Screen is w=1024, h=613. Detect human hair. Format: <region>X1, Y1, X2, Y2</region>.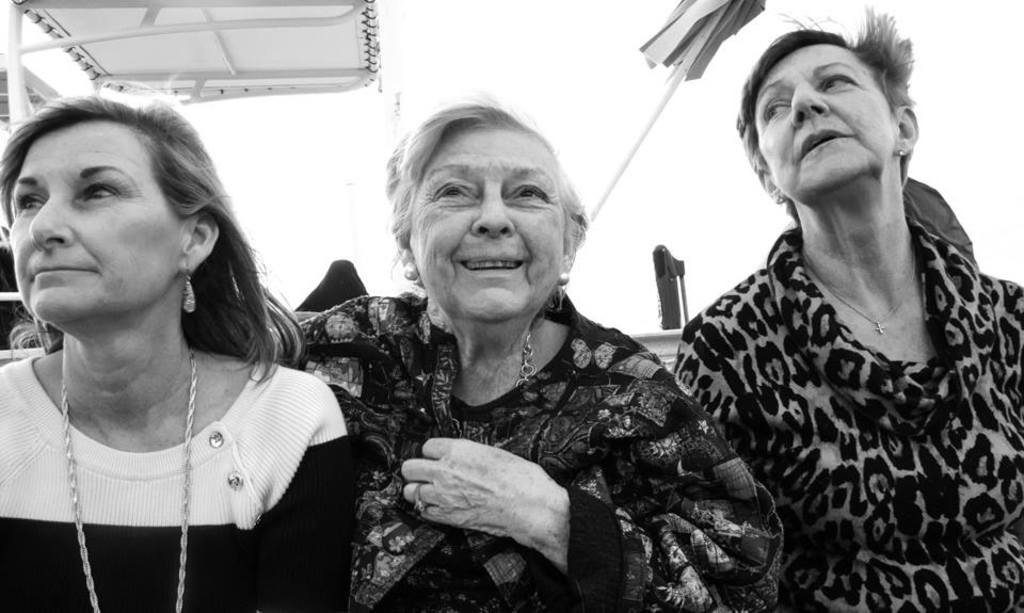
<region>732, 2, 919, 182</region>.
